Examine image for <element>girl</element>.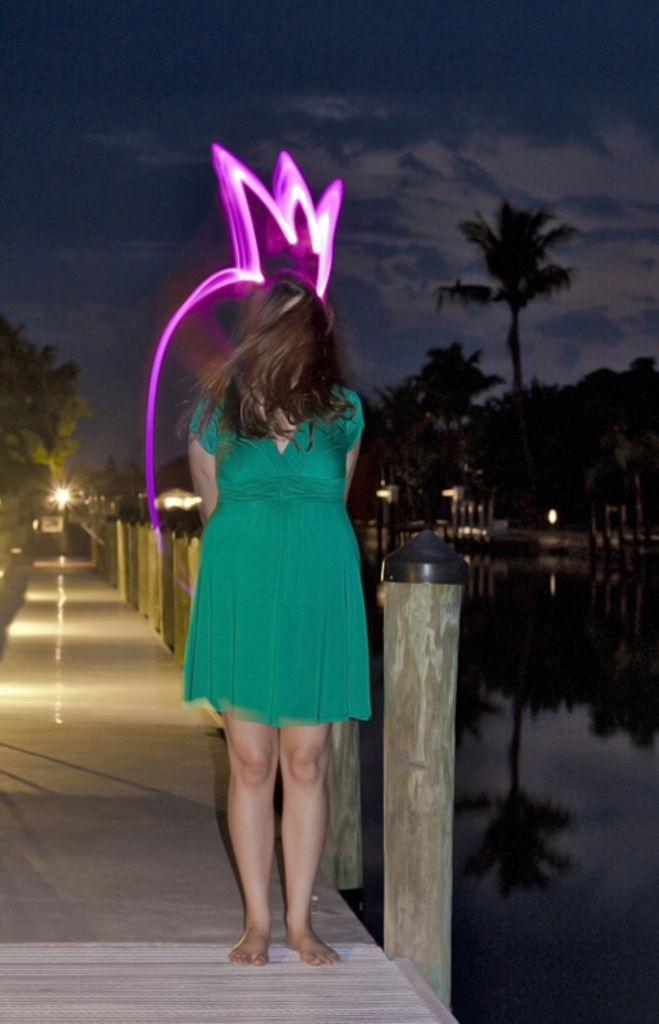
Examination result: left=183, top=274, right=375, bottom=968.
